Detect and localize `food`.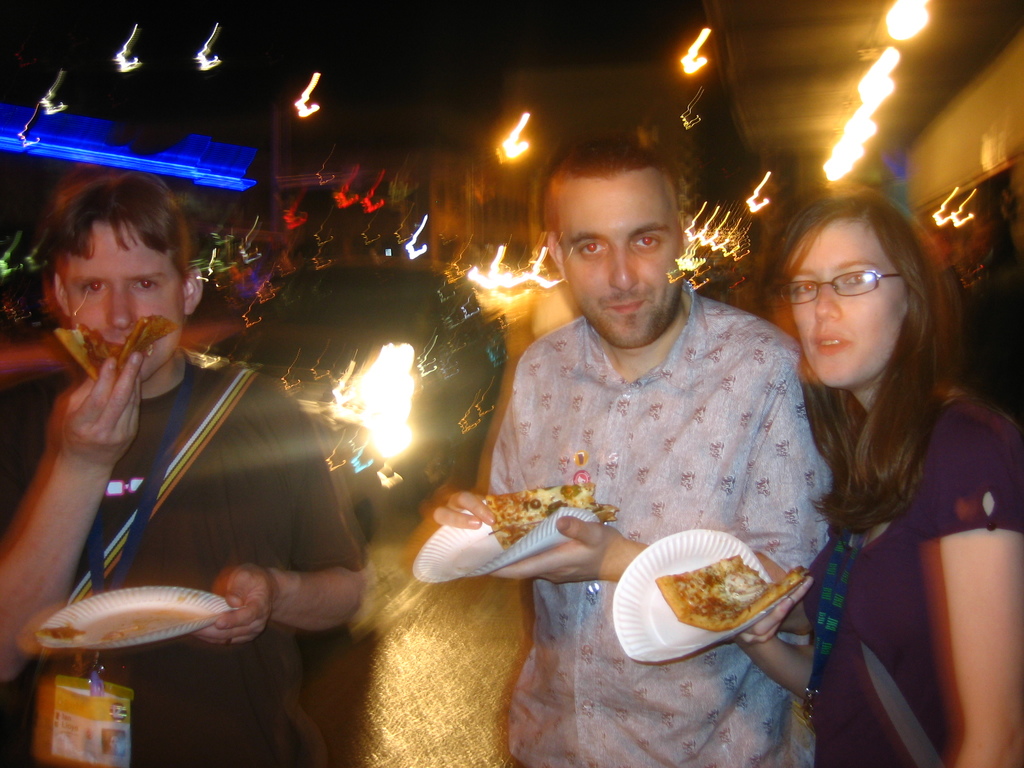
Localized at bbox=(48, 319, 179, 381).
